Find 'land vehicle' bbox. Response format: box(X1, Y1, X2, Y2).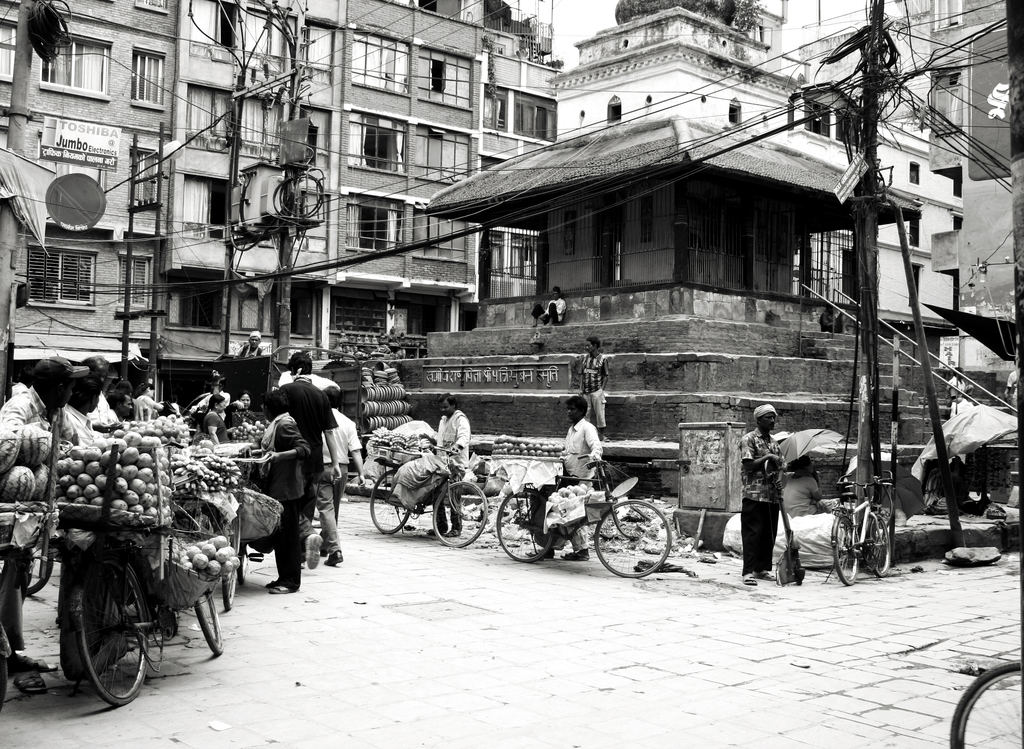
box(68, 441, 301, 704).
